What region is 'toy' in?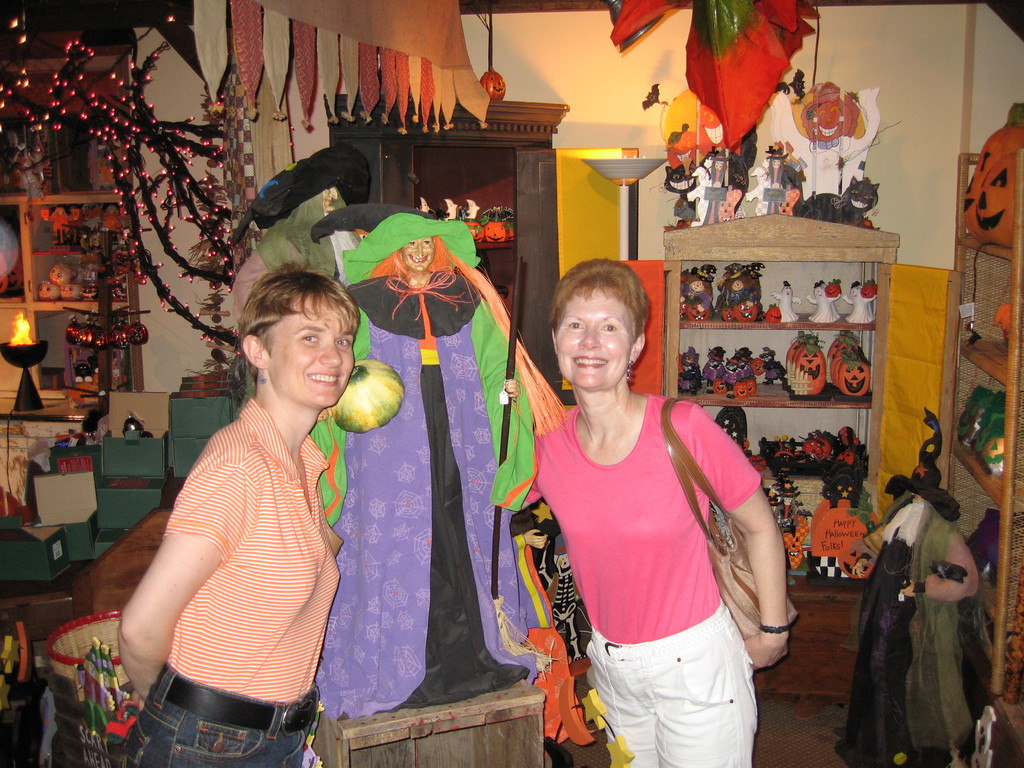
BBox(90, 145, 117, 193).
